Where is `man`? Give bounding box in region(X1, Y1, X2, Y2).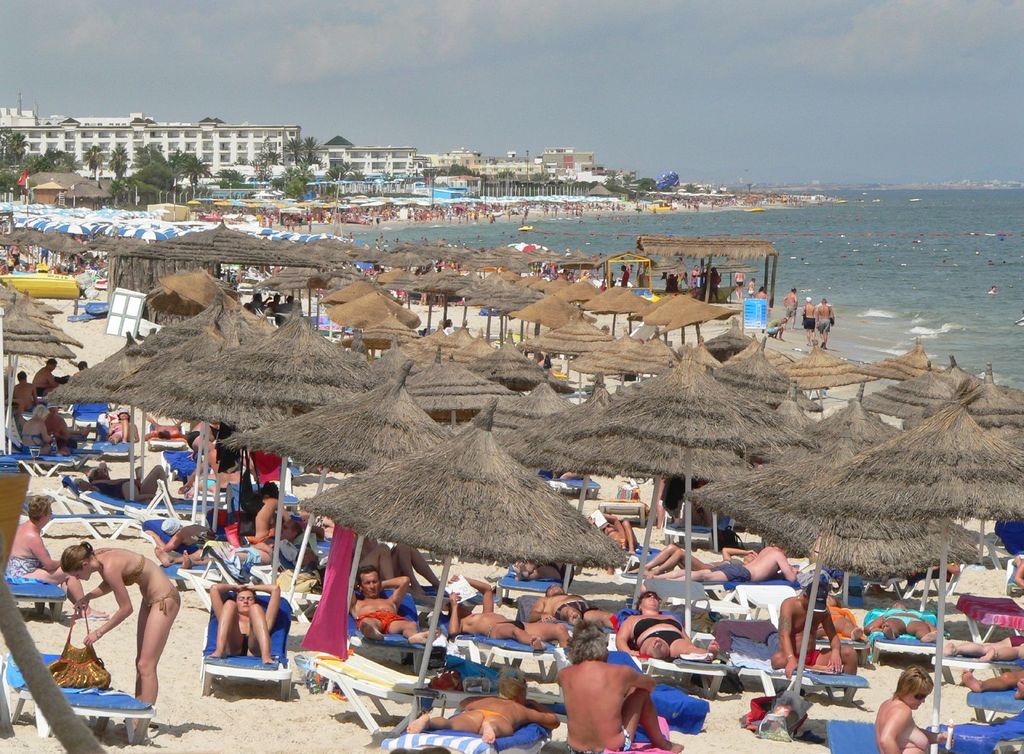
region(765, 314, 790, 340).
